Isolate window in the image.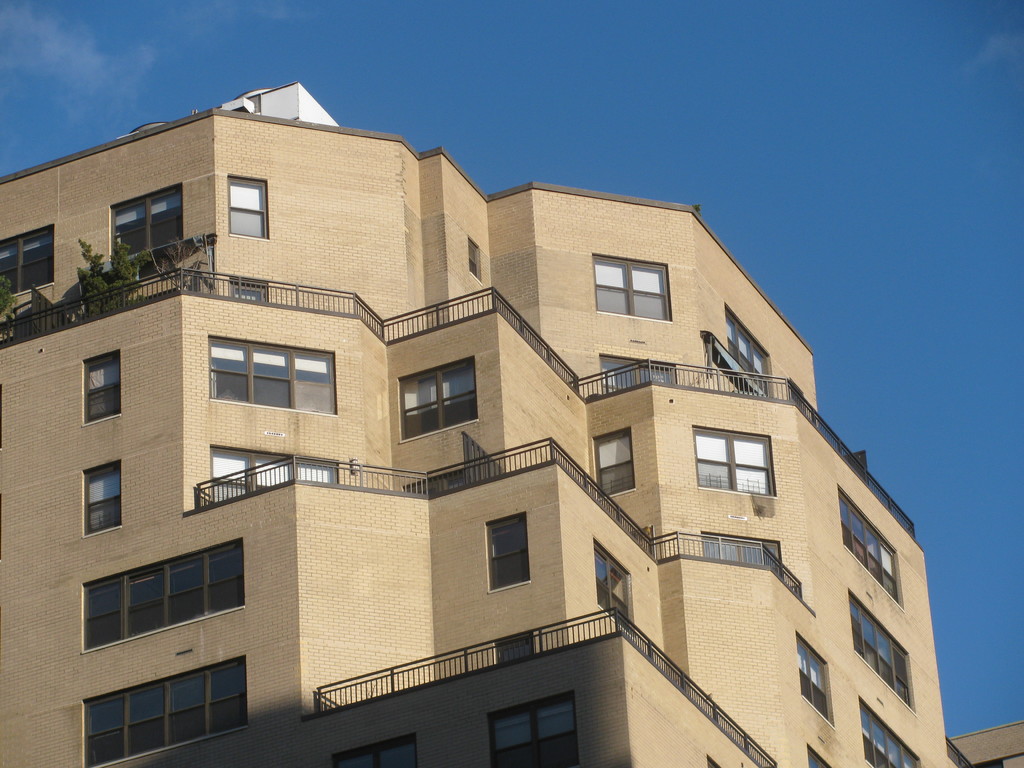
Isolated region: (0, 226, 54, 298).
